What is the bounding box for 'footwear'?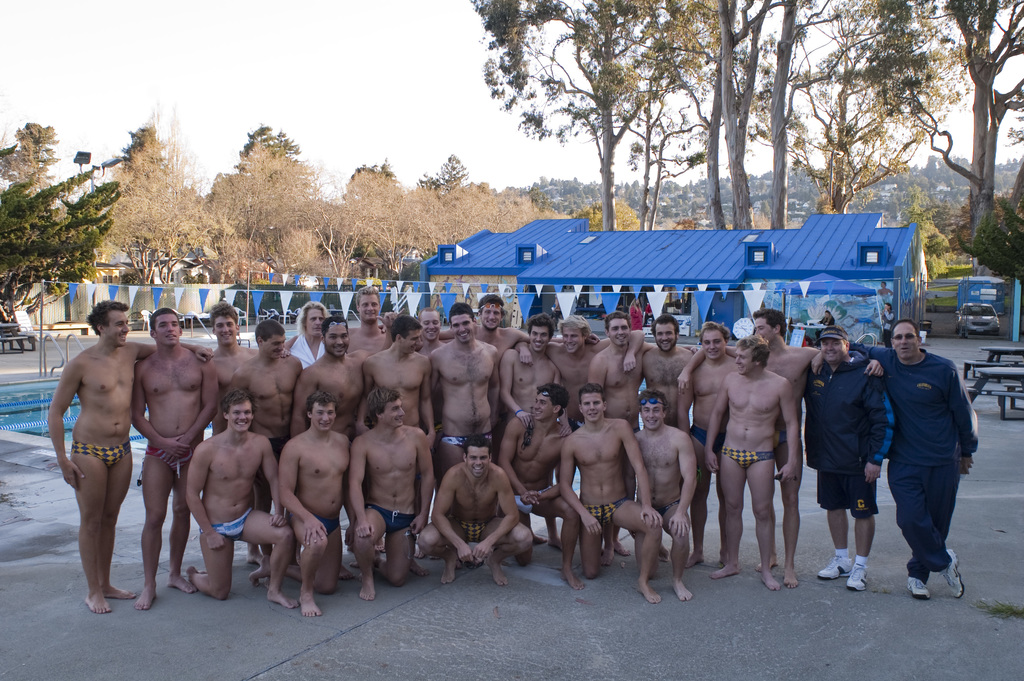
[left=819, top=552, right=854, bottom=579].
